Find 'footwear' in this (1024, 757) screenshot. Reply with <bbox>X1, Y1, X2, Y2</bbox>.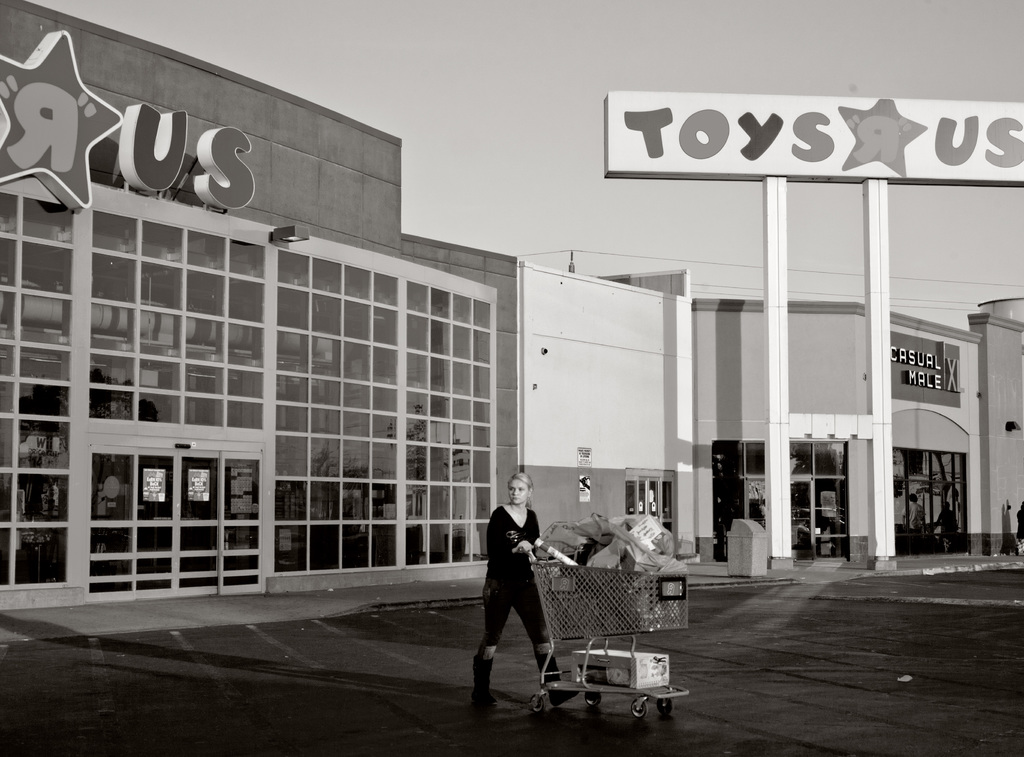
<bbox>548, 687, 575, 706</bbox>.
